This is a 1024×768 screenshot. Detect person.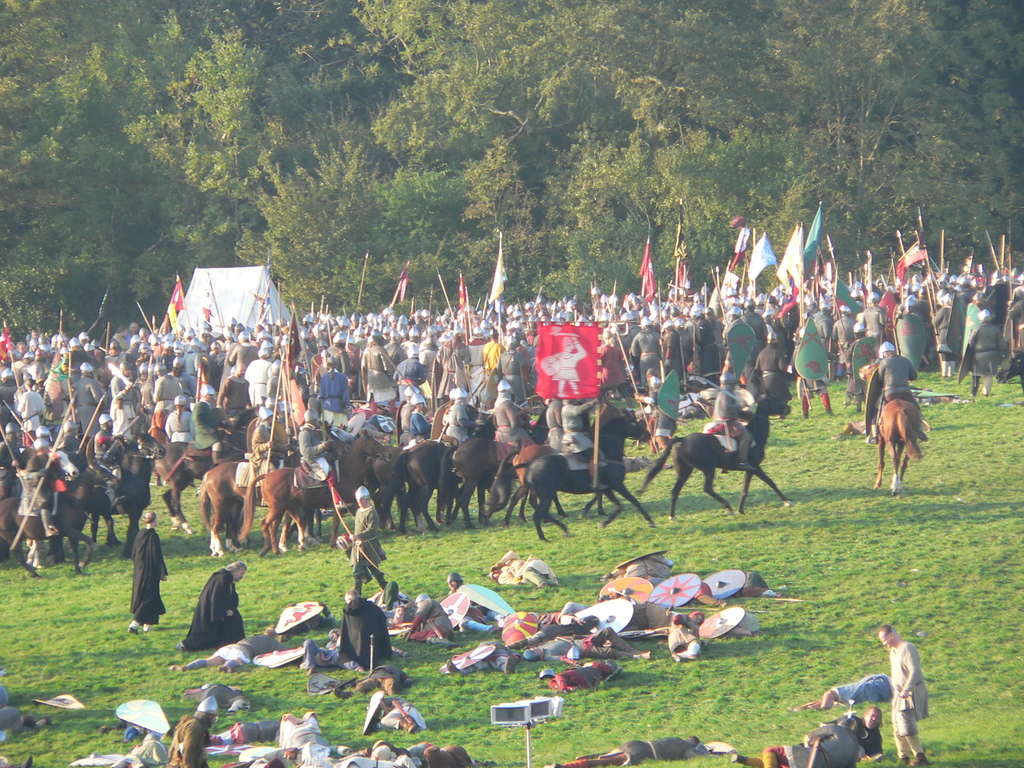
512/611/596/645.
